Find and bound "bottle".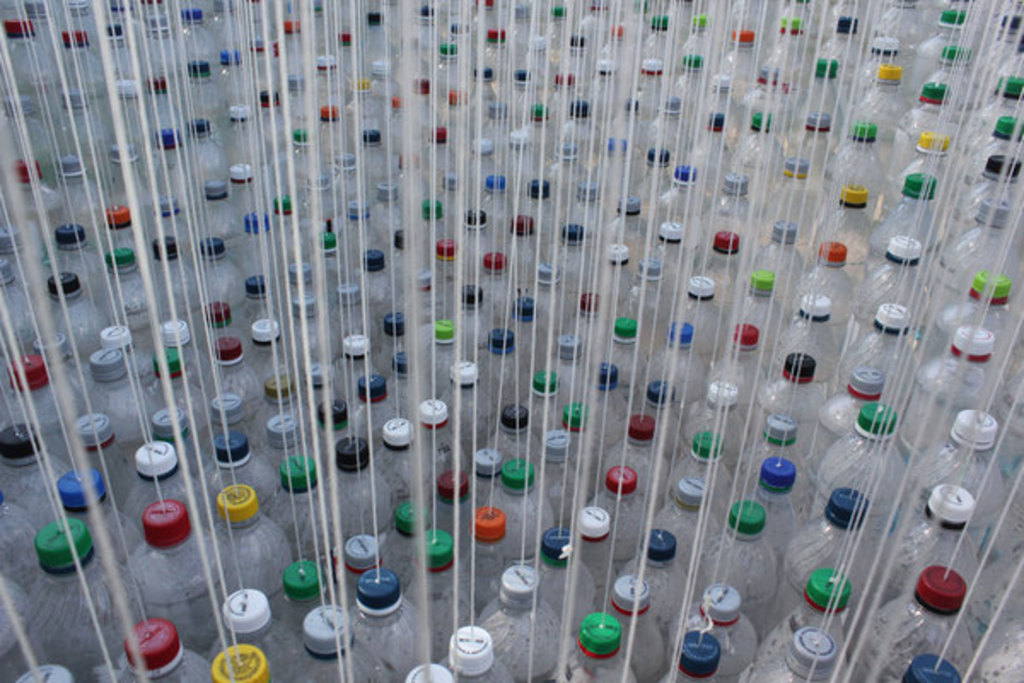
Bound: region(565, 290, 609, 352).
